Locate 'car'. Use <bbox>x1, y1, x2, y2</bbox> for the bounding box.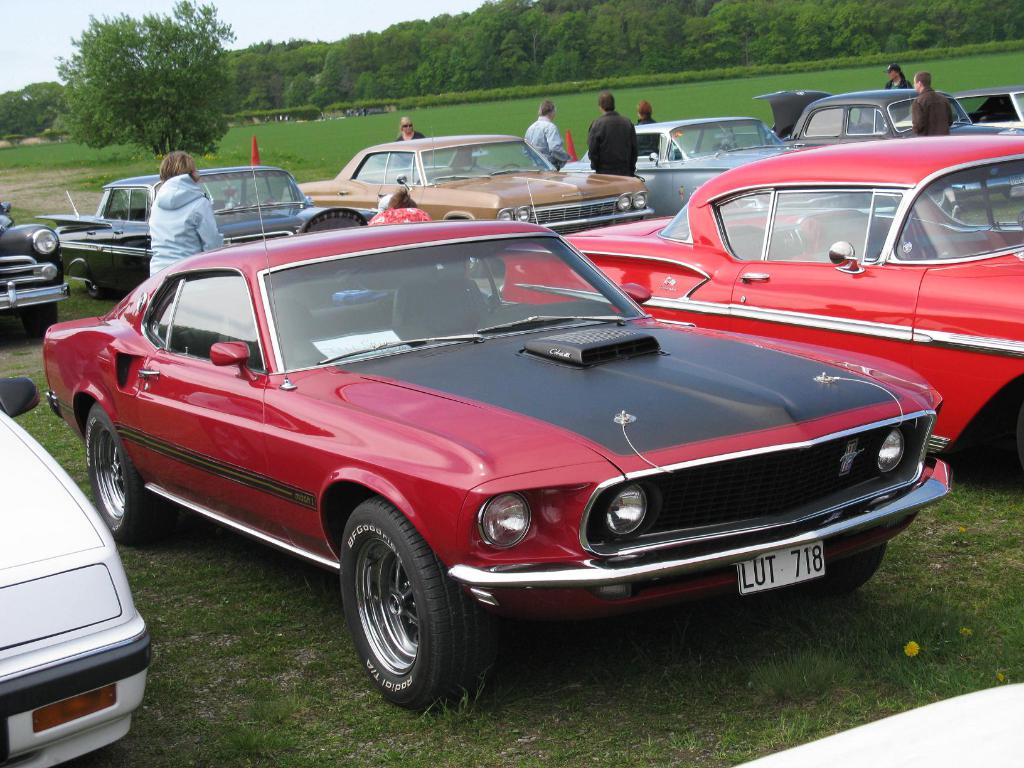
<bbox>484, 129, 1023, 482</bbox>.
